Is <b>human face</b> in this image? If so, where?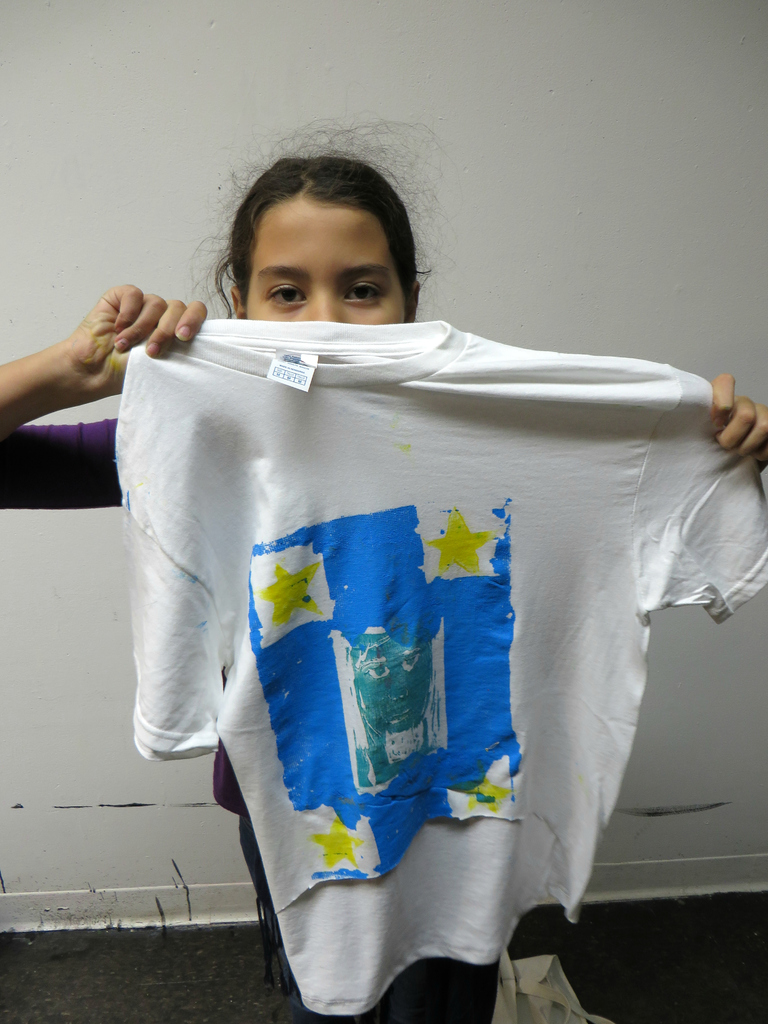
Yes, at (left=246, top=198, right=408, bottom=326).
